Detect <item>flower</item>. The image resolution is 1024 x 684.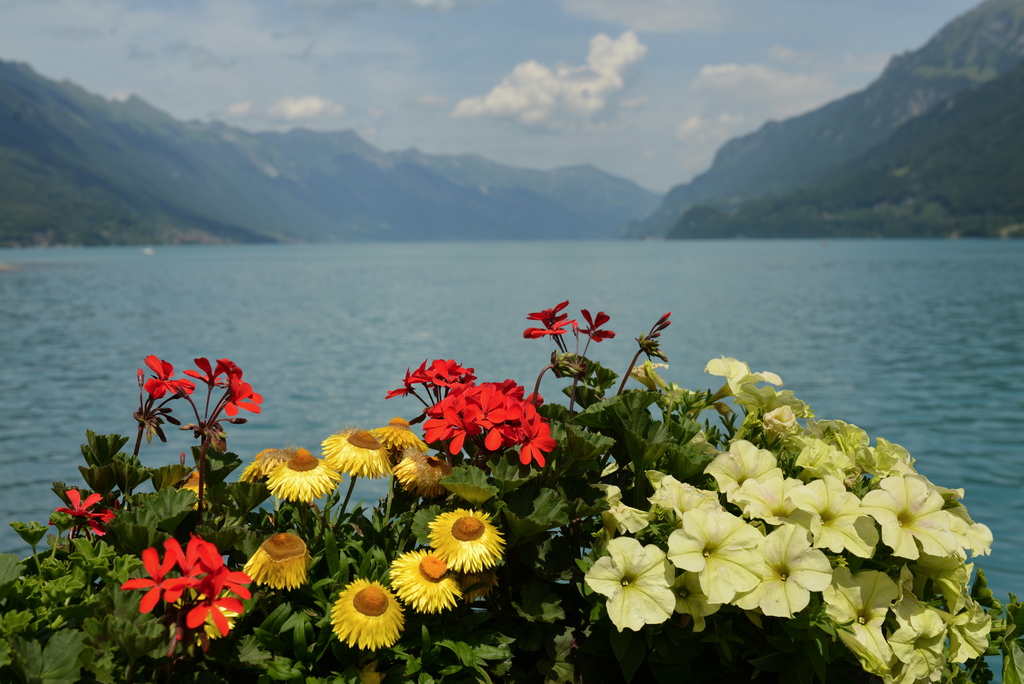
bbox(372, 414, 429, 453).
